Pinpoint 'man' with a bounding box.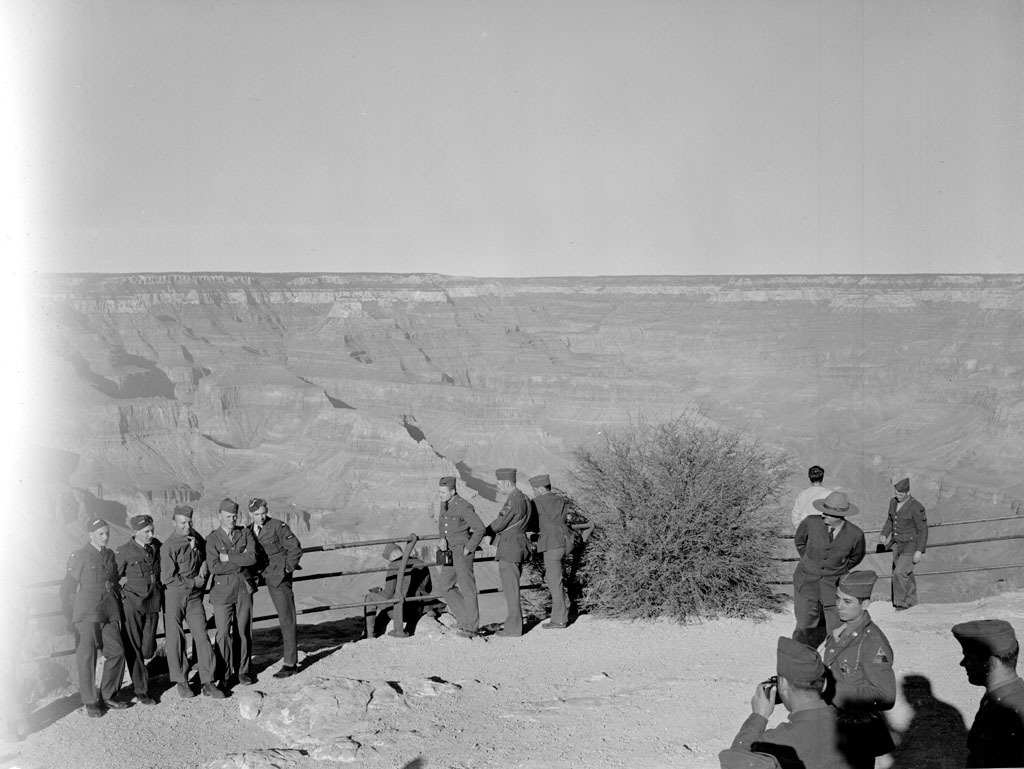
[205,495,253,683].
